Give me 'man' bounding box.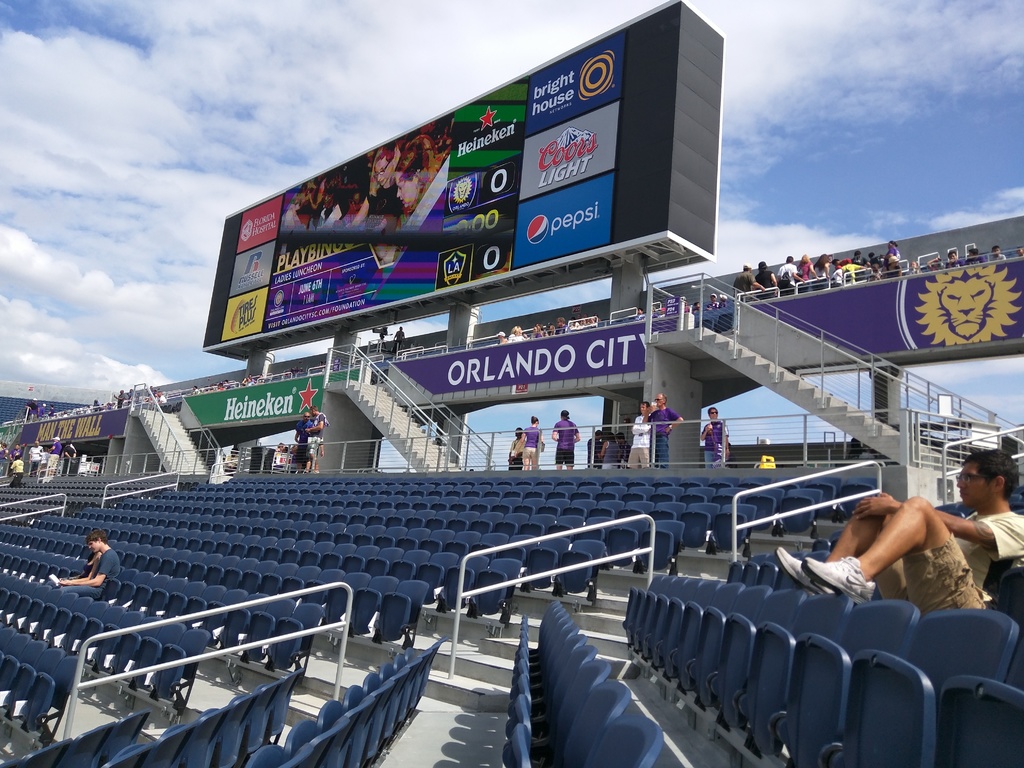
(776,252,805,293).
